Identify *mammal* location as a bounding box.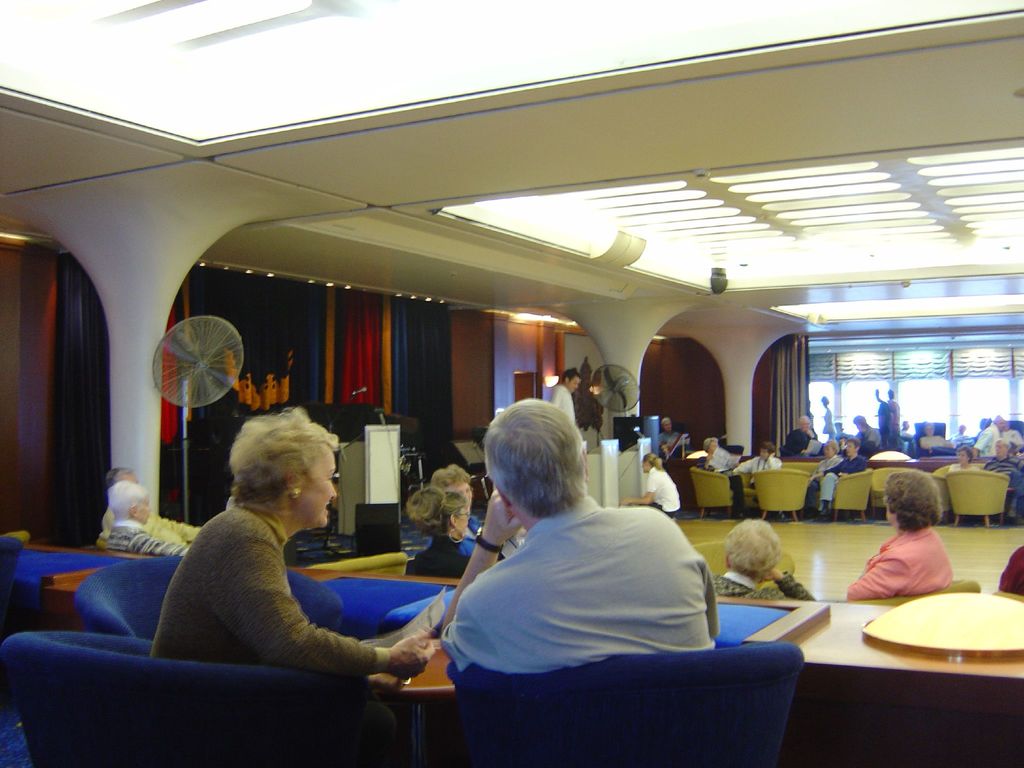
(546, 366, 578, 430).
